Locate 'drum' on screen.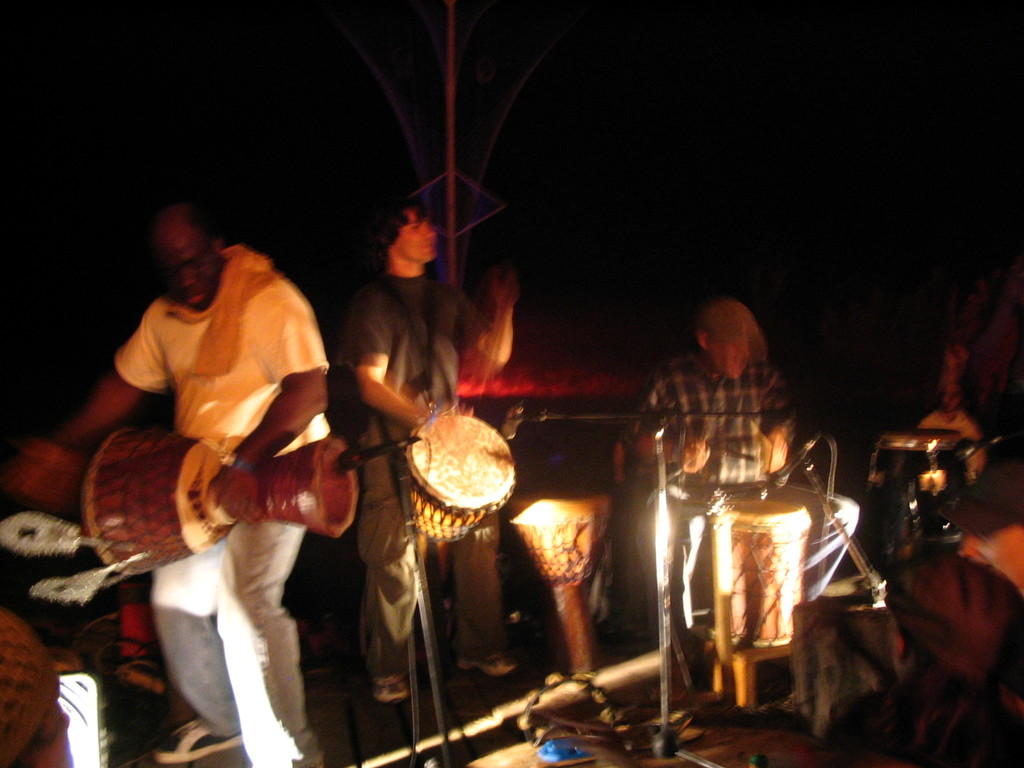
On screen at (x1=878, y1=428, x2=968, y2=563).
